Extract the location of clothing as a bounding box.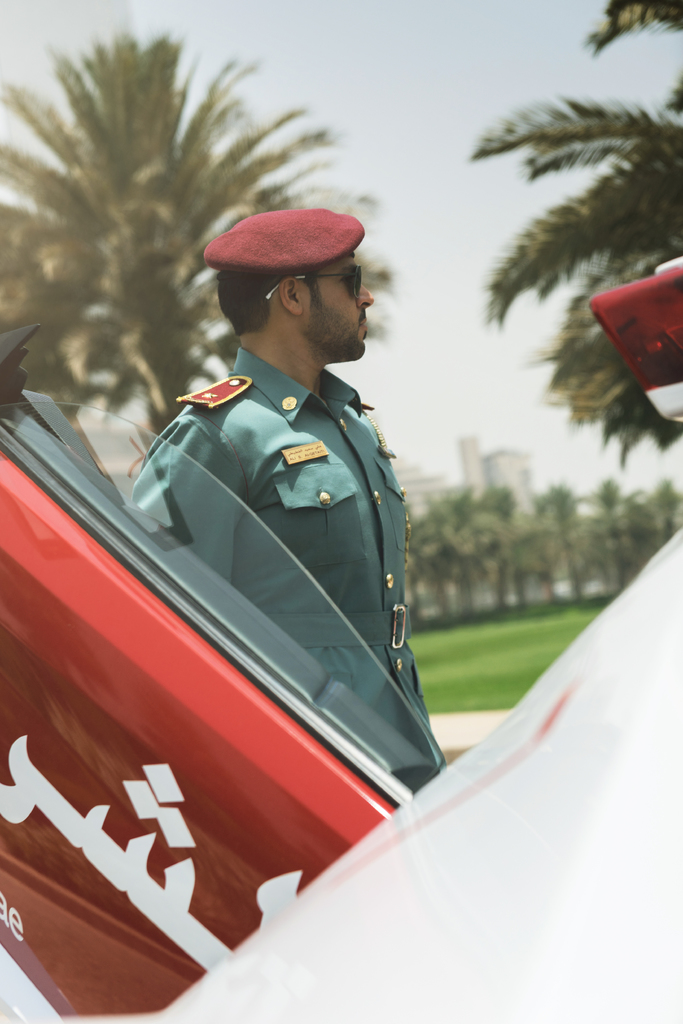
box=[131, 344, 444, 796].
